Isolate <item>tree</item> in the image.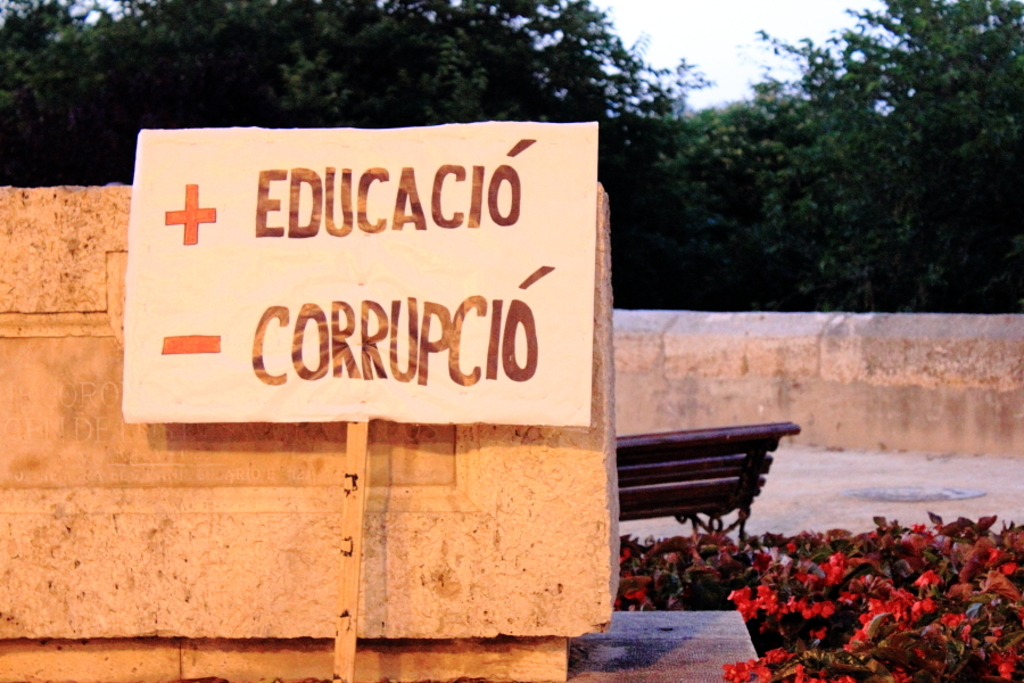
Isolated region: BBox(720, 0, 1023, 80).
